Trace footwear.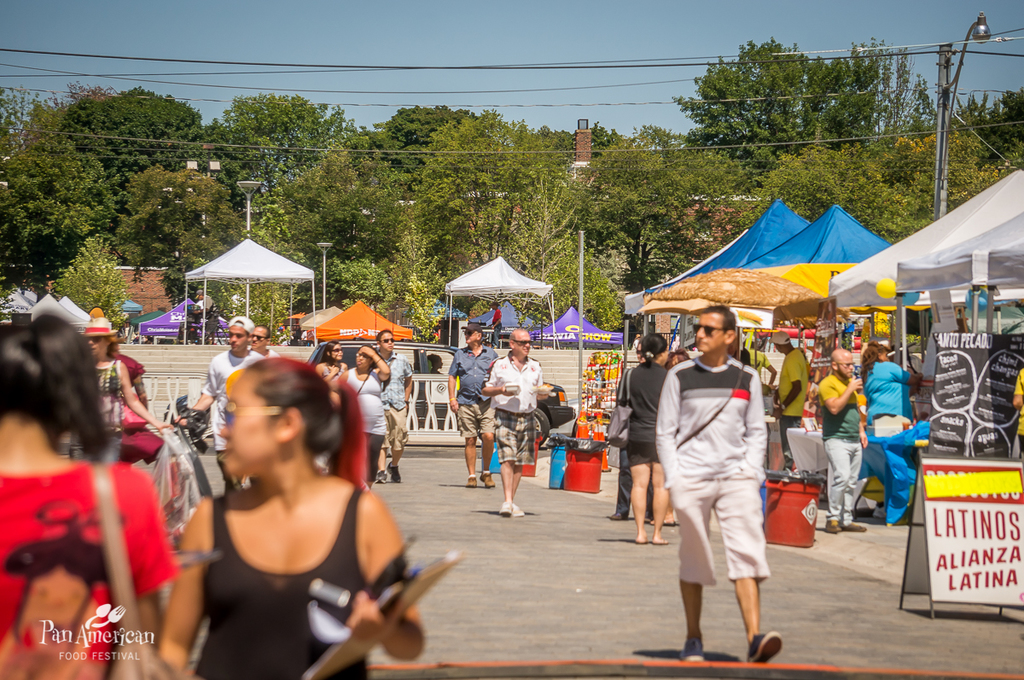
Traced to (left=481, top=469, right=494, bottom=487).
